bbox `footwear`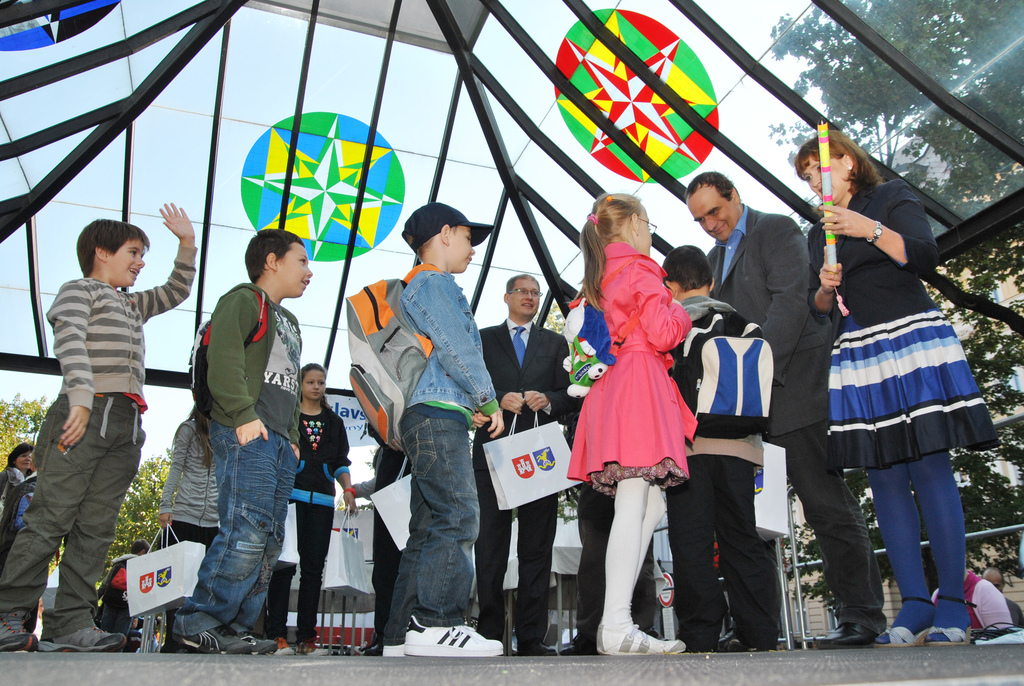
916, 614, 964, 646
